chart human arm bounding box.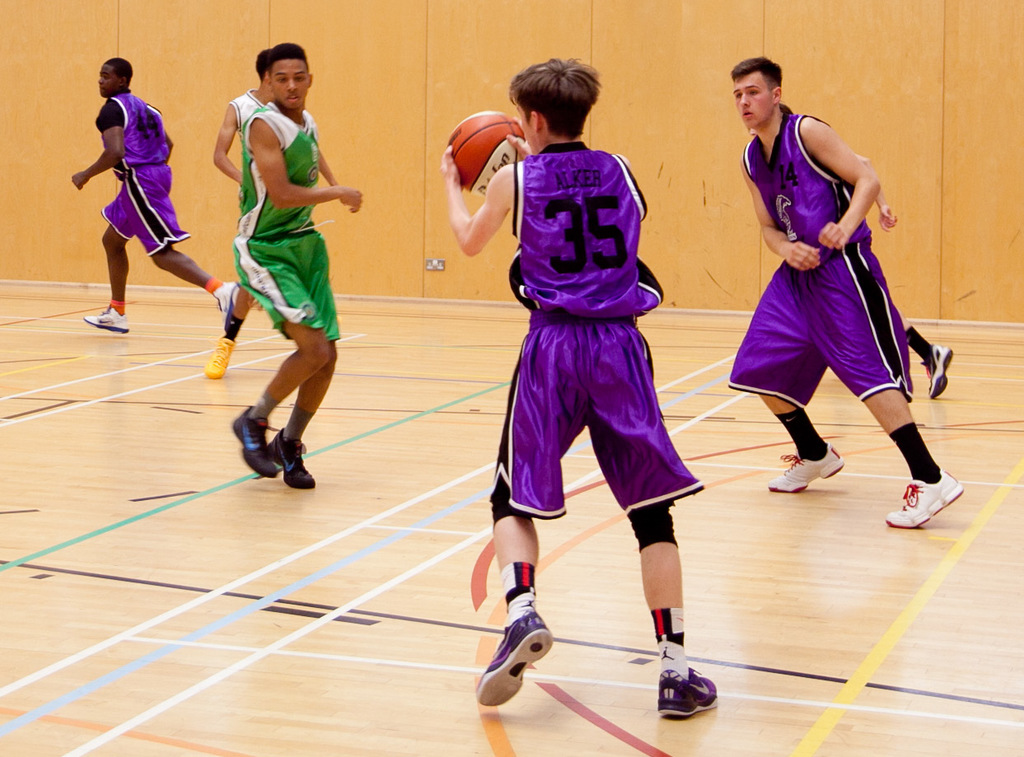
Charted: Rect(741, 156, 821, 273).
